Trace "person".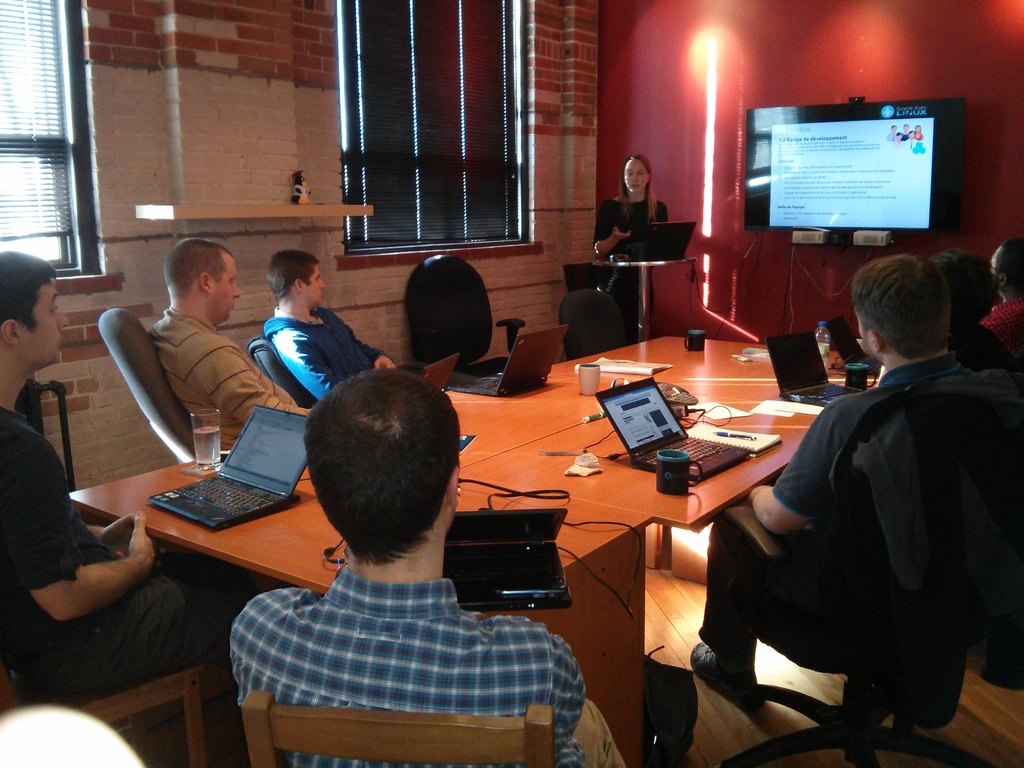
Traced to [x1=884, y1=123, x2=895, y2=143].
